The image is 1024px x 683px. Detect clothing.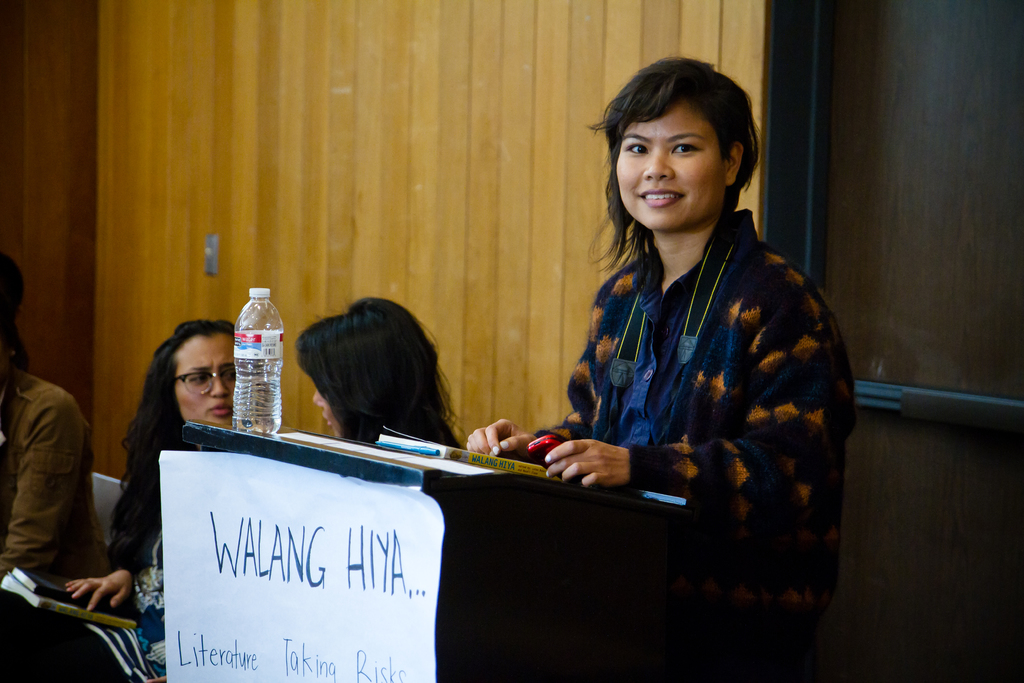
Detection: (530,169,866,634).
